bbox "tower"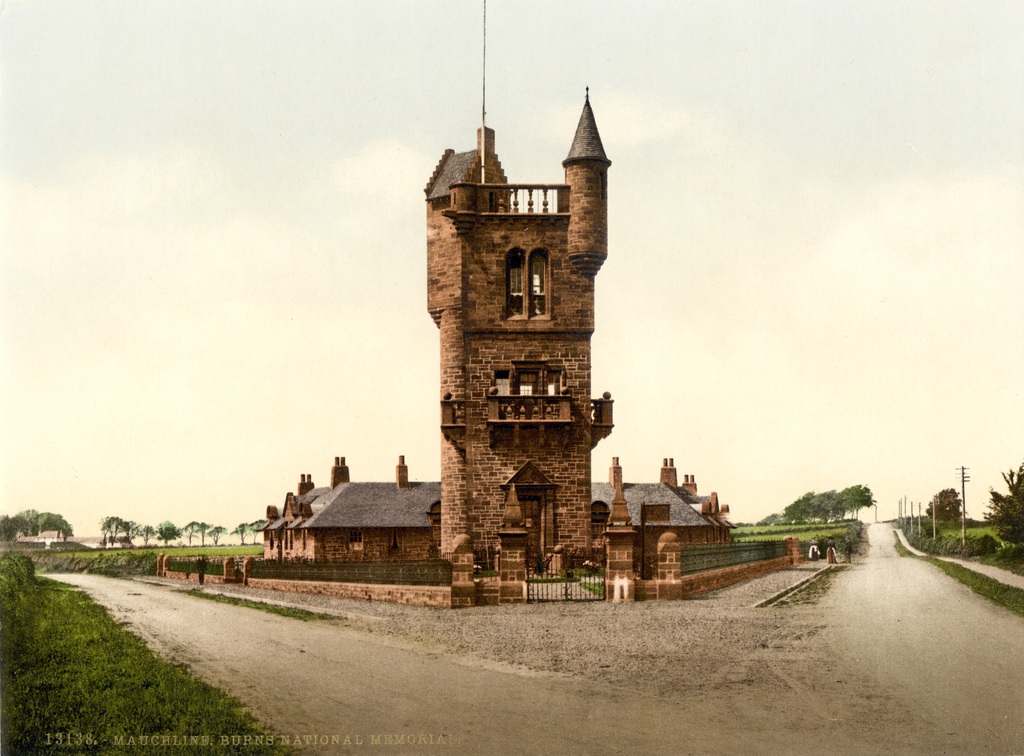
bbox=(428, 0, 611, 577)
